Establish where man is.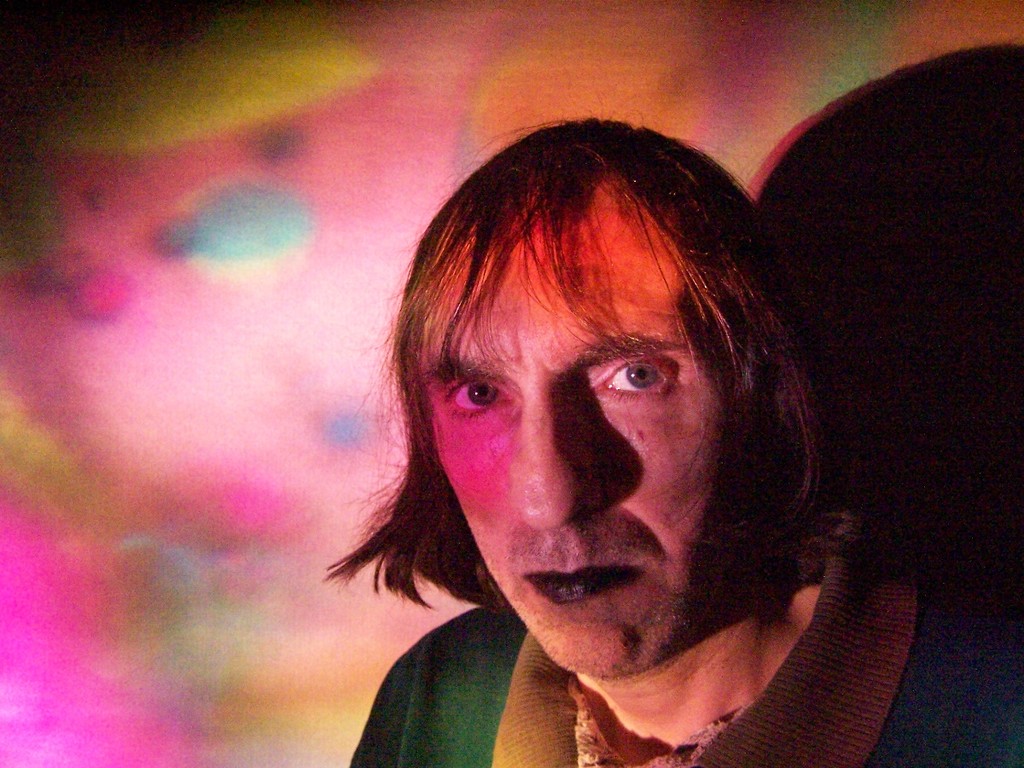
Established at crop(253, 114, 928, 767).
